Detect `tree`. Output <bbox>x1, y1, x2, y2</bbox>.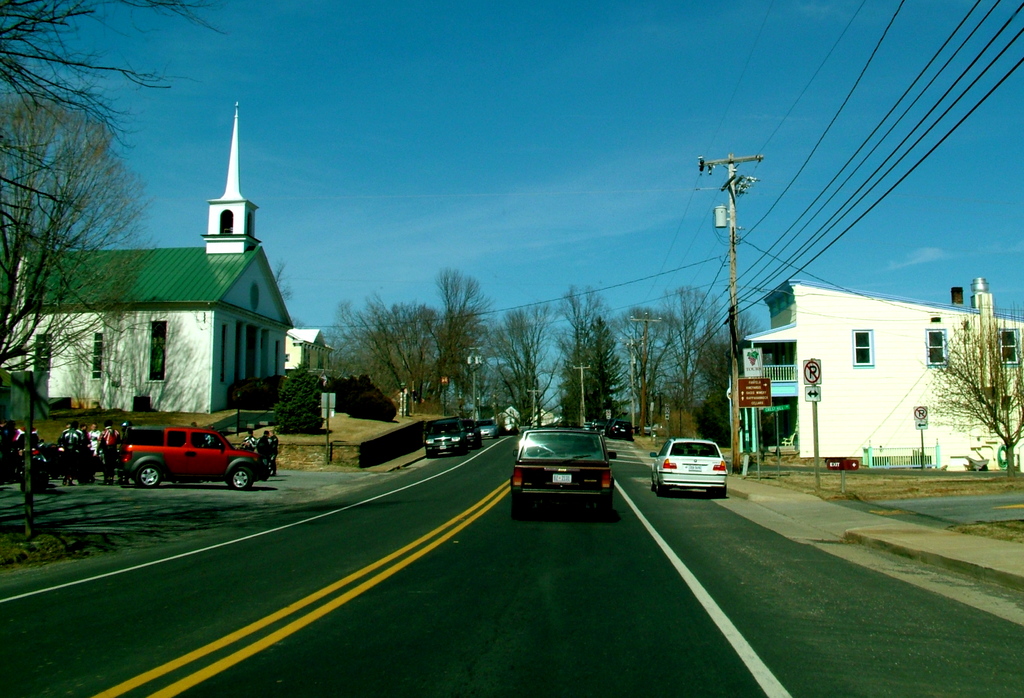
<bbox>482, 292, 566, 452</bbox>.
